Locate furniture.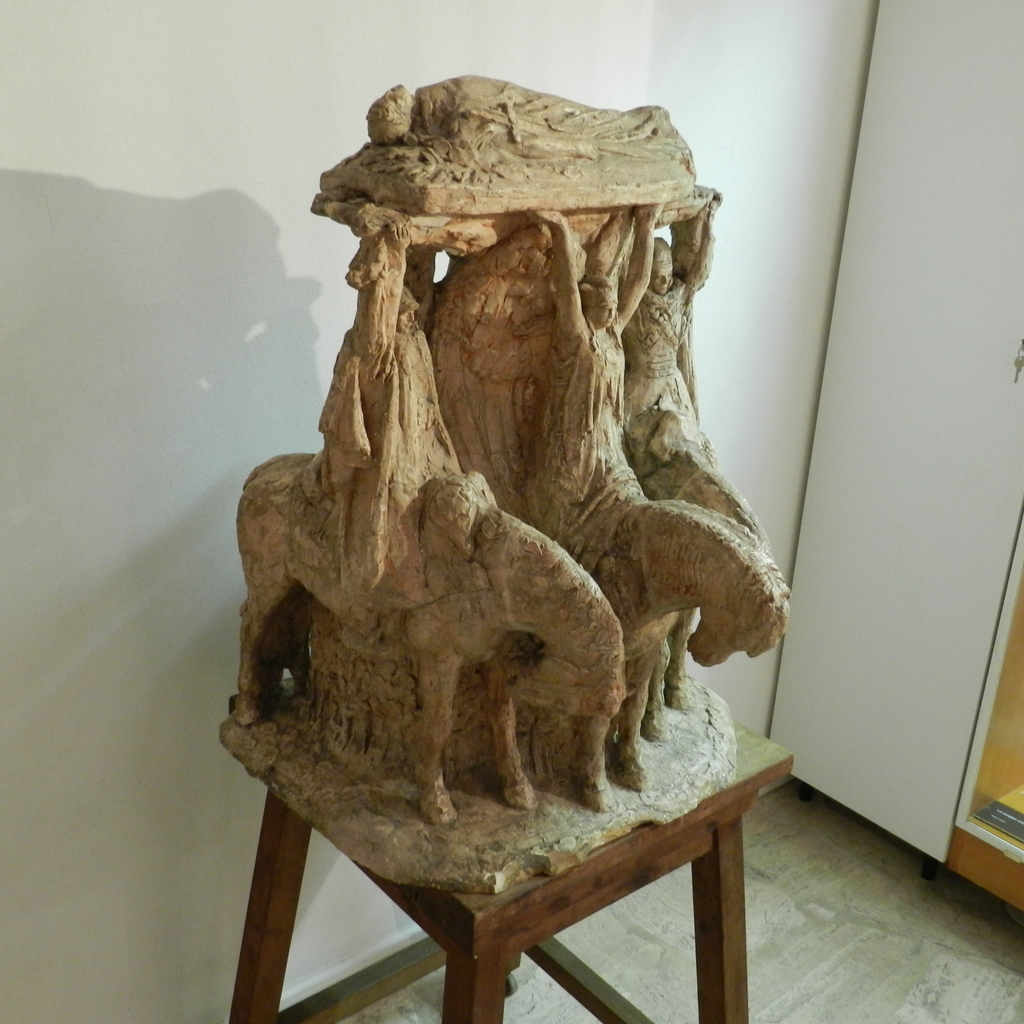
Bounding box: 216:717:799:1023.
